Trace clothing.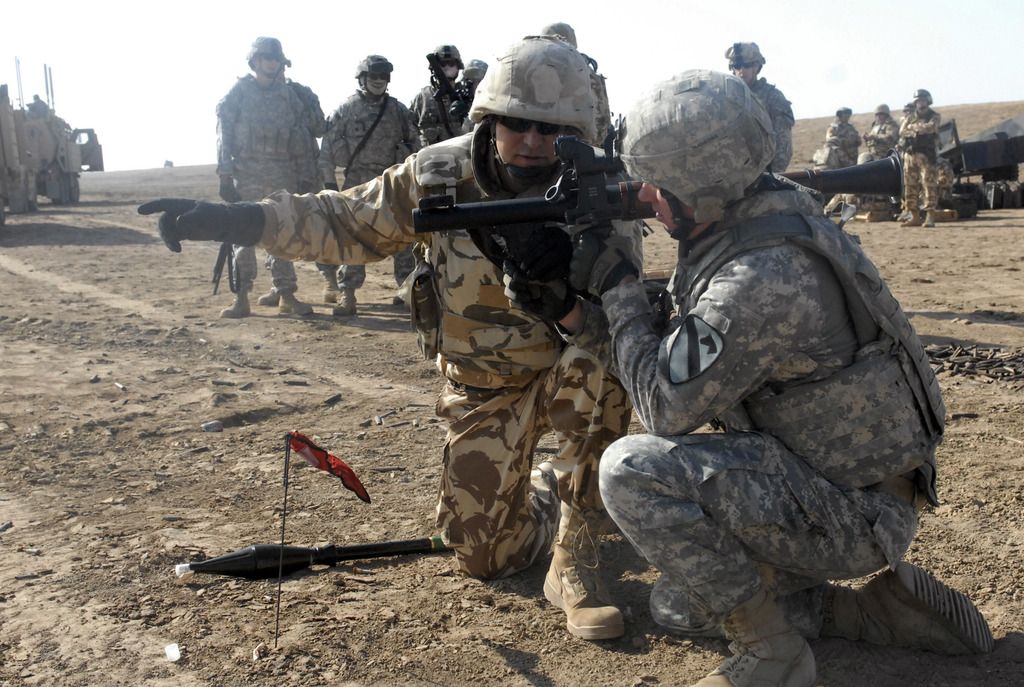
Traced to box(826, 122, 865, 206).
